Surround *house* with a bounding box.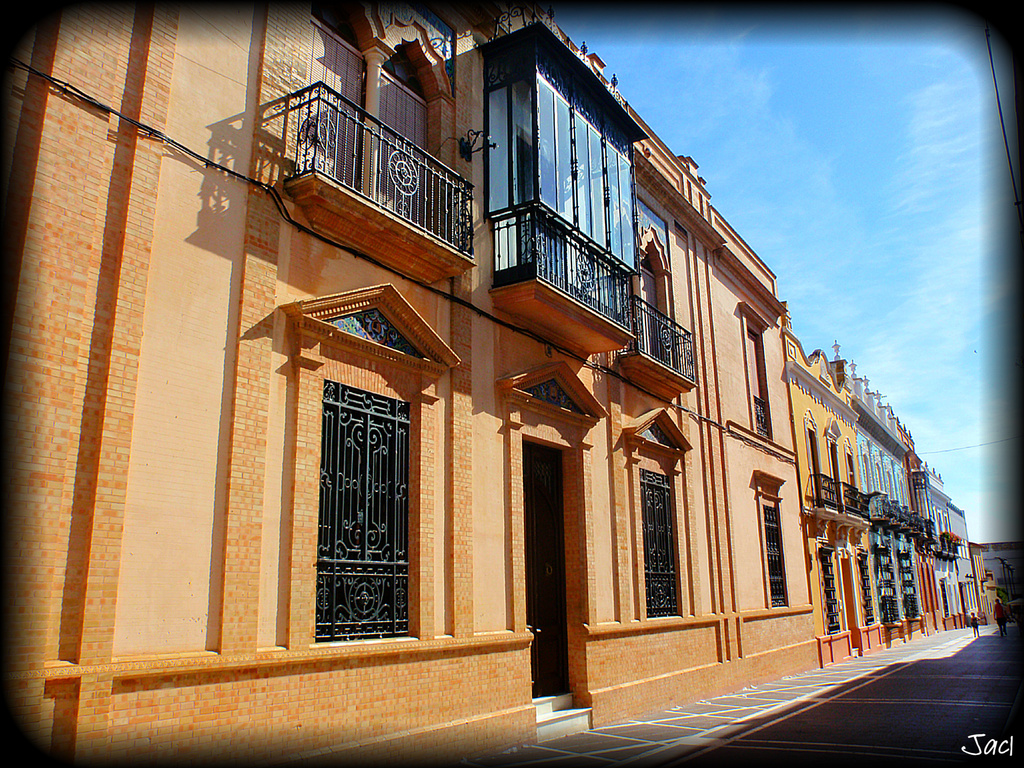
bbox=[955, 528, 988, 633].
